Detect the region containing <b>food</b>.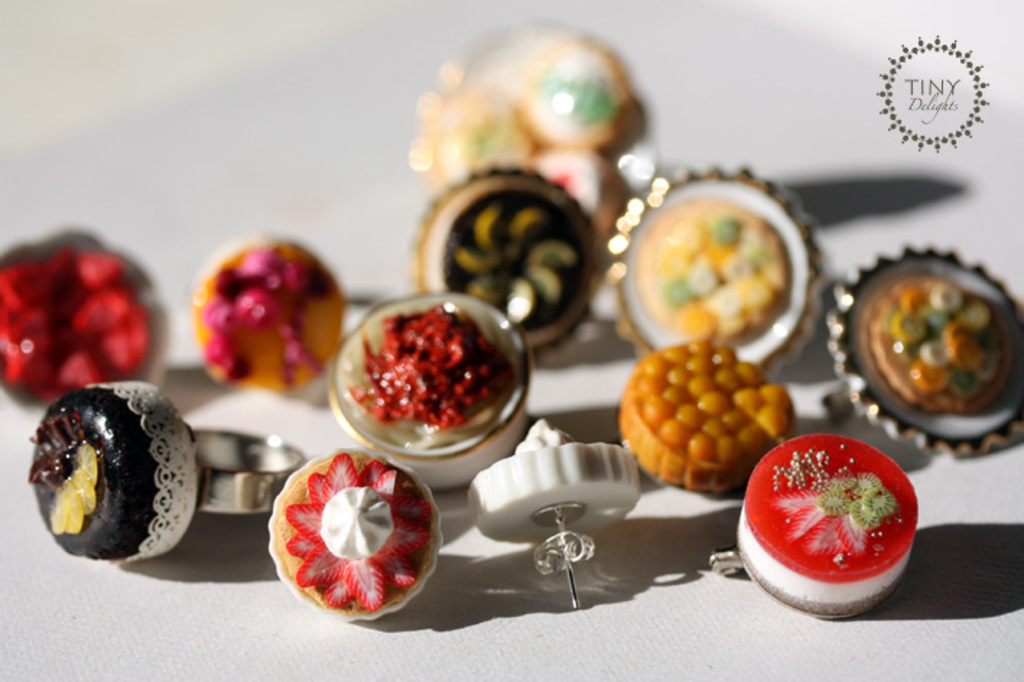
0/237/162/410.
